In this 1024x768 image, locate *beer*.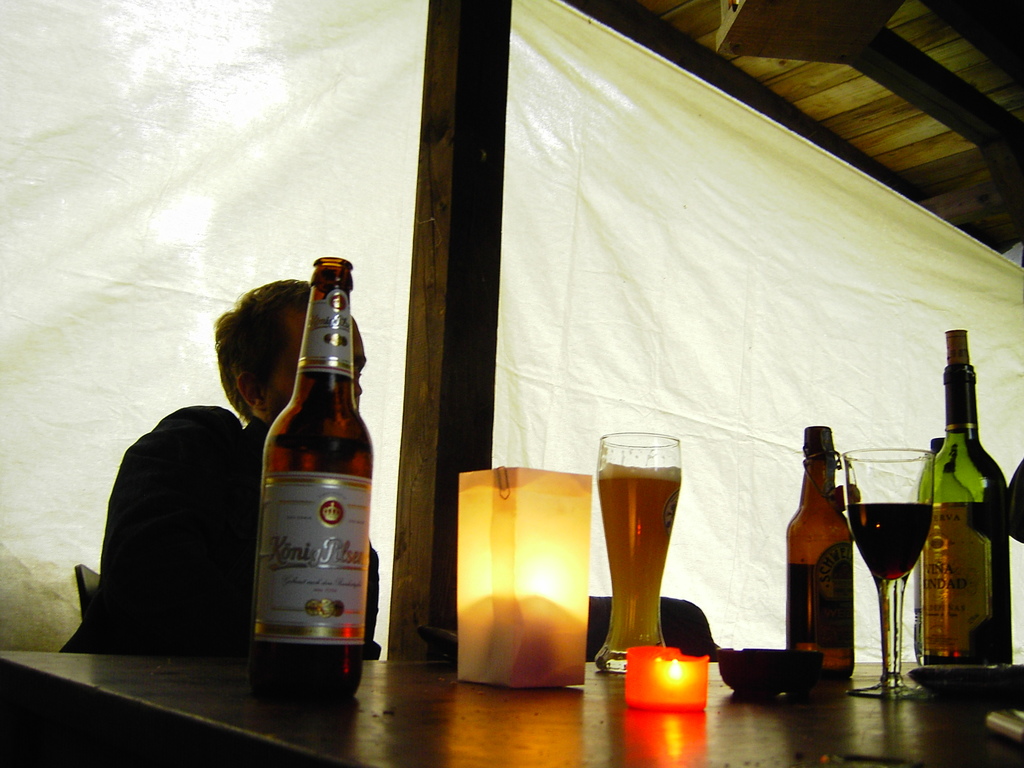
Bounding box: Rect(256, 254, 372, 700).
